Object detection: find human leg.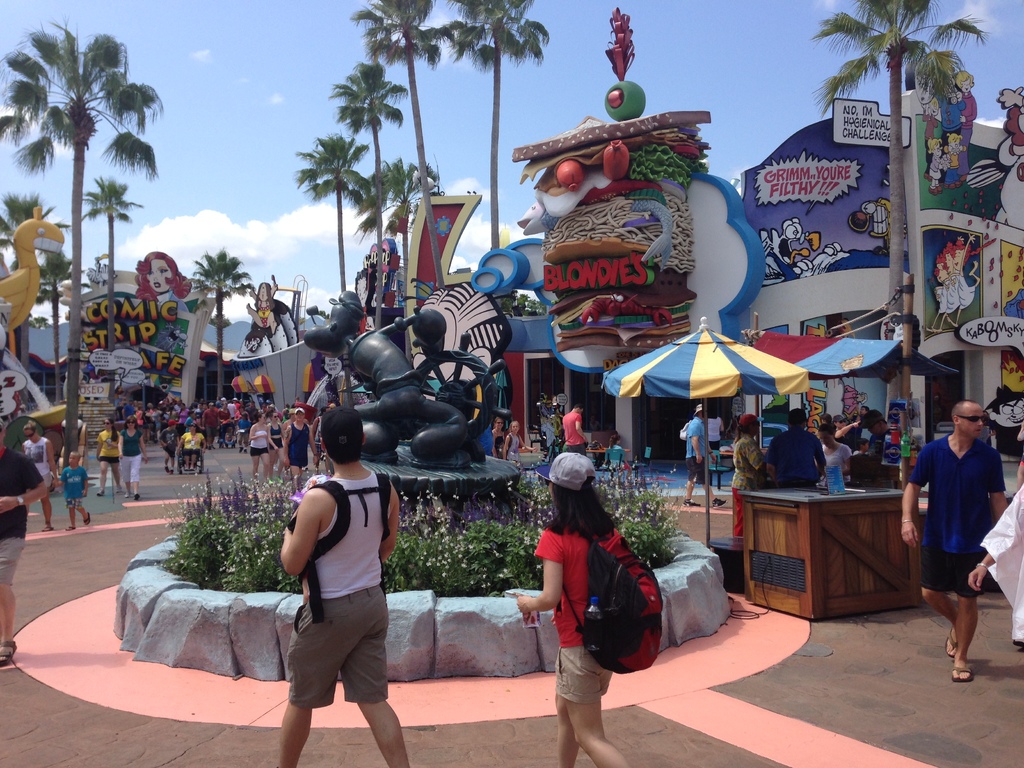
region(556, 648, 608, 767).
